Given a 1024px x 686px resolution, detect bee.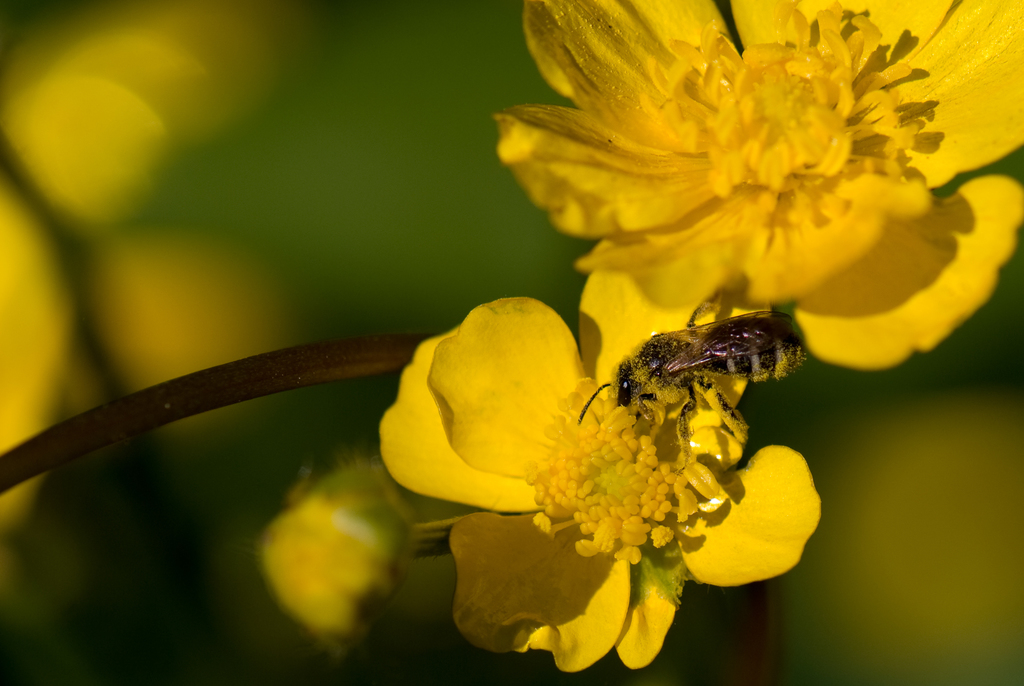
<region>580, 293, 819, 450</region>.
